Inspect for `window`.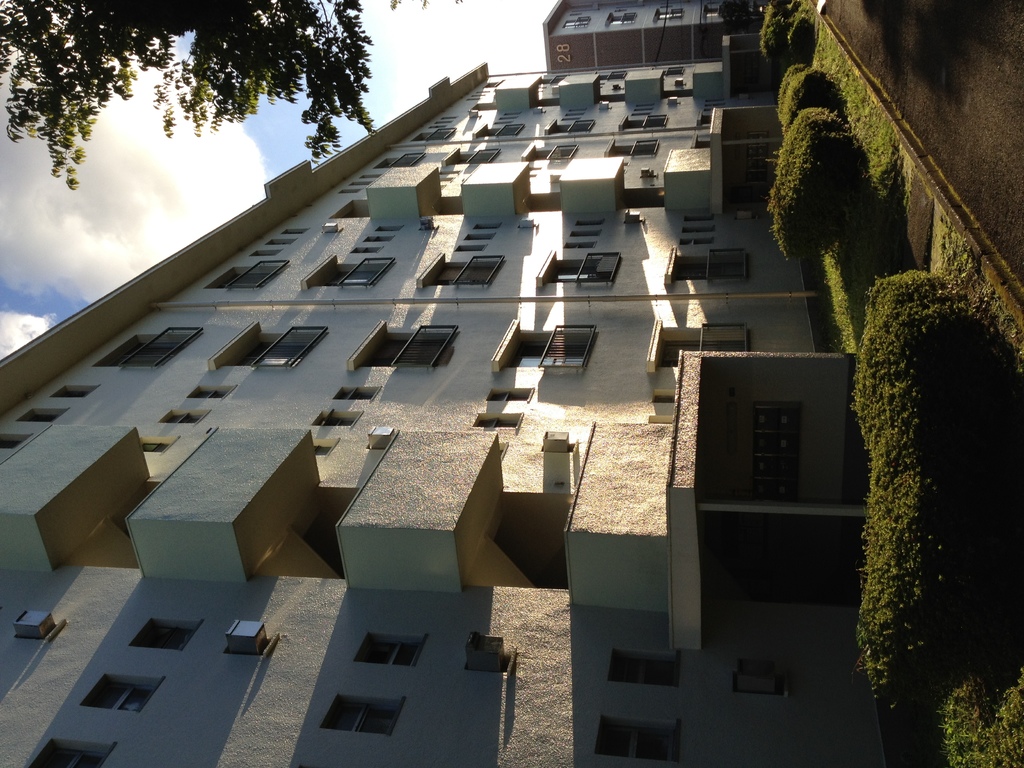
Inspection: 444:151:497:164.
